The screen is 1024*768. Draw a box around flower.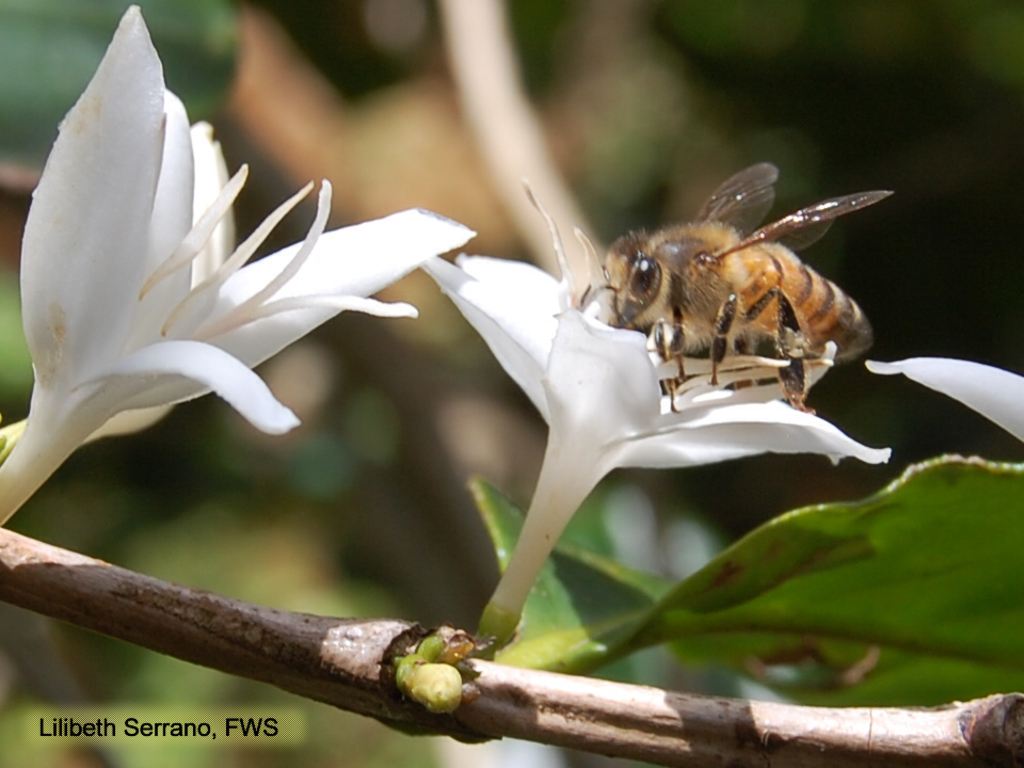
bbox=(0, 33, 396, 510).
